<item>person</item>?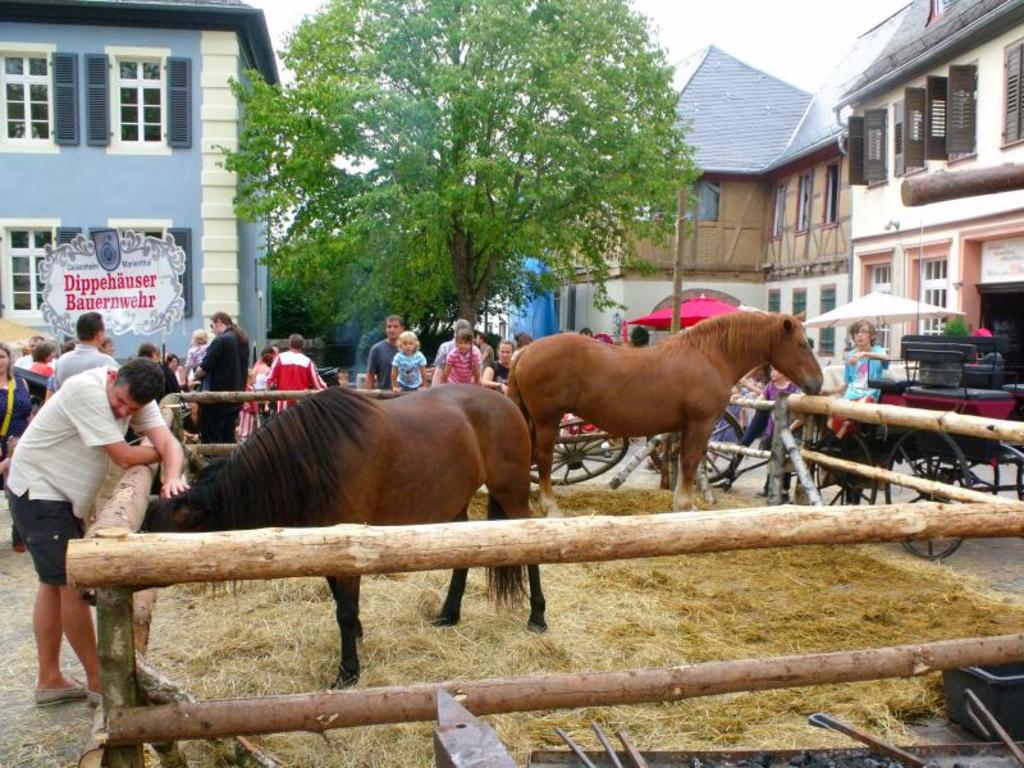
bbox(0, 342, 24, 481)
